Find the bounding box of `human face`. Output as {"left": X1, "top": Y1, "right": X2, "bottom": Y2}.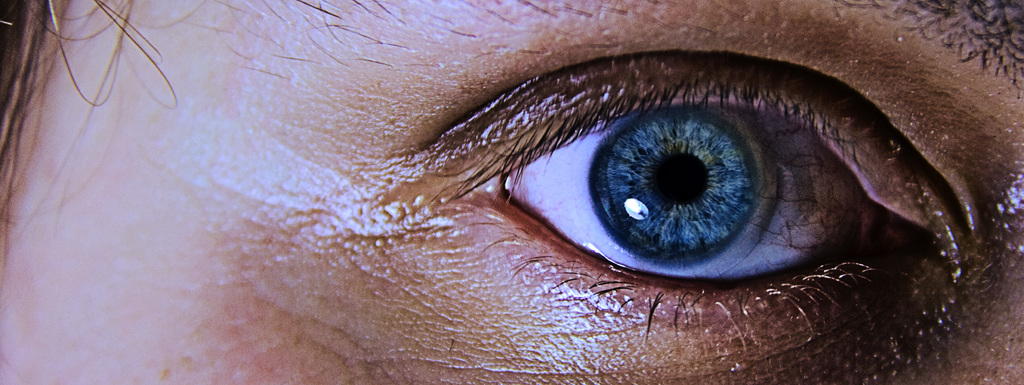
{"left": 0, "top": 0, "right": 1023, "bottom": 384}.
